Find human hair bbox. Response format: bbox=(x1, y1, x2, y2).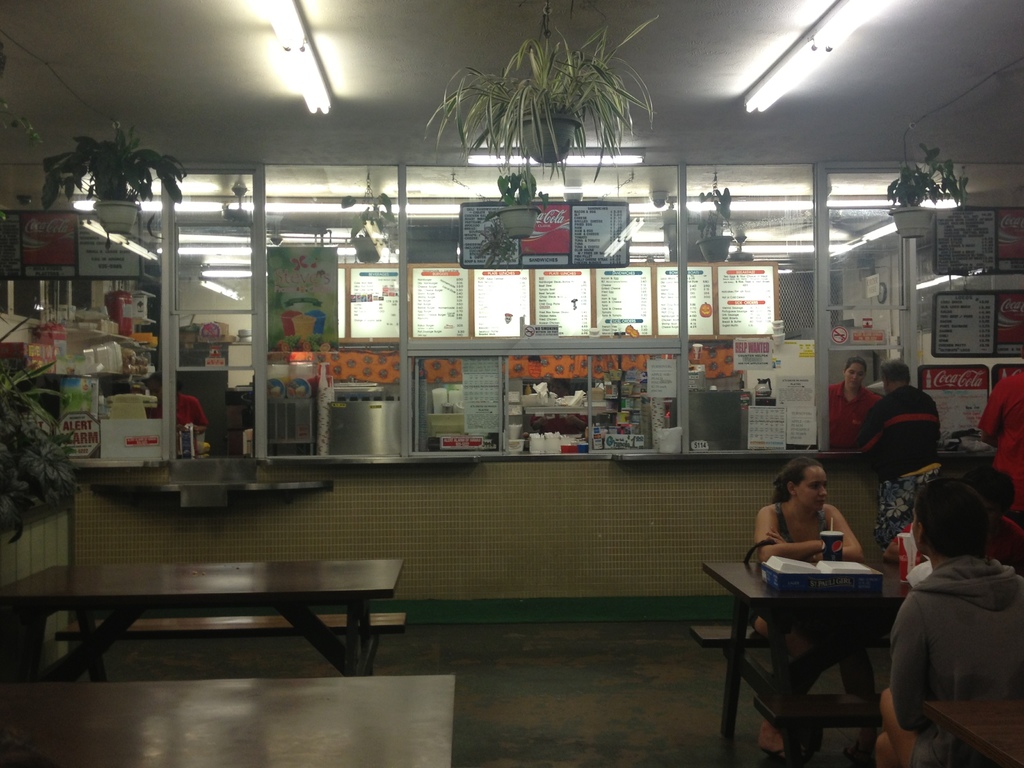
bbox=(842, 357, 865, 372).
